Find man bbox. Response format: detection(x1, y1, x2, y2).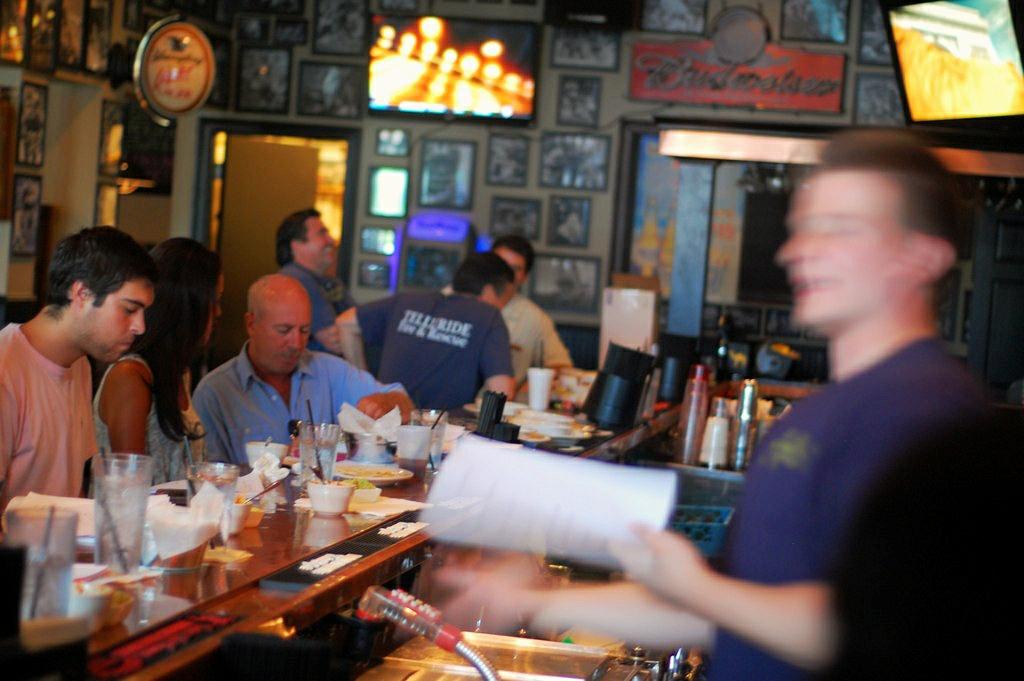
detection(191, 283, 416, 471).
